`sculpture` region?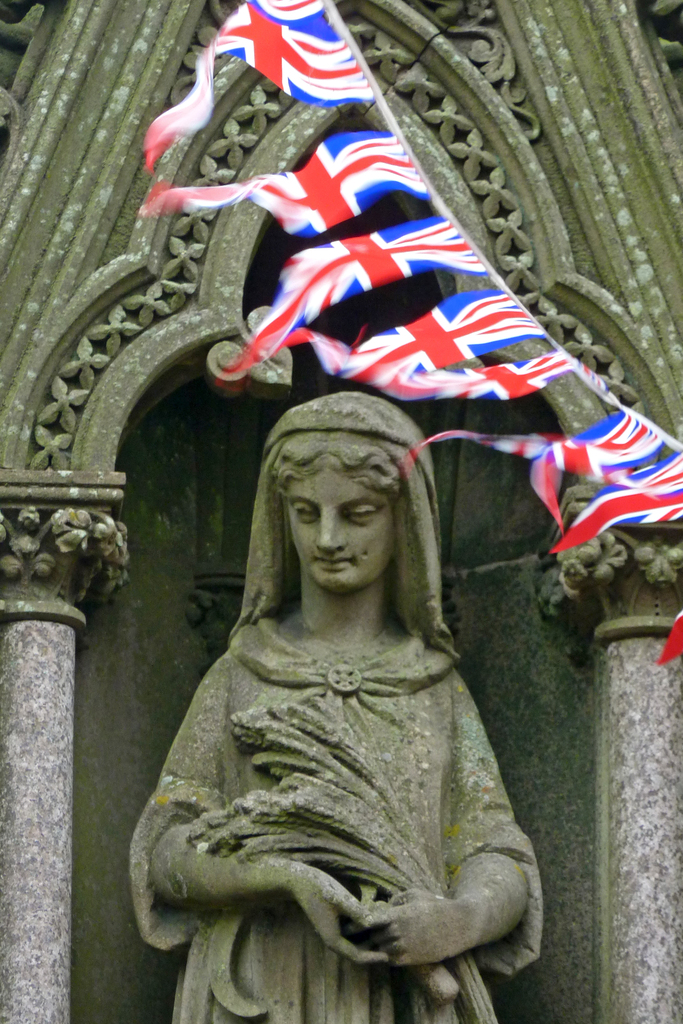
(127, 396, 546, 1023)
